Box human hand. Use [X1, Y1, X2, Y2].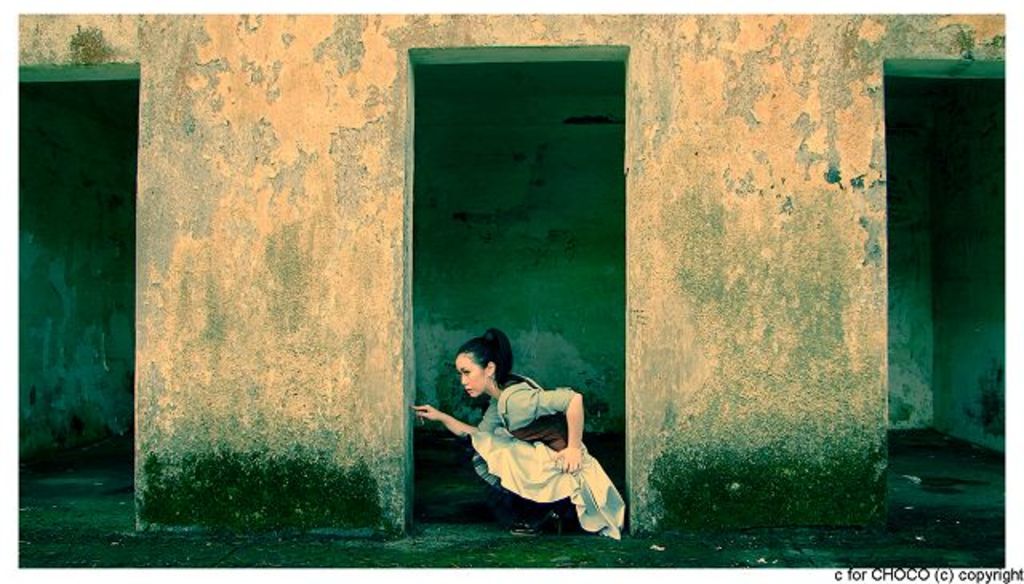
[554, 445, 584, 474].
